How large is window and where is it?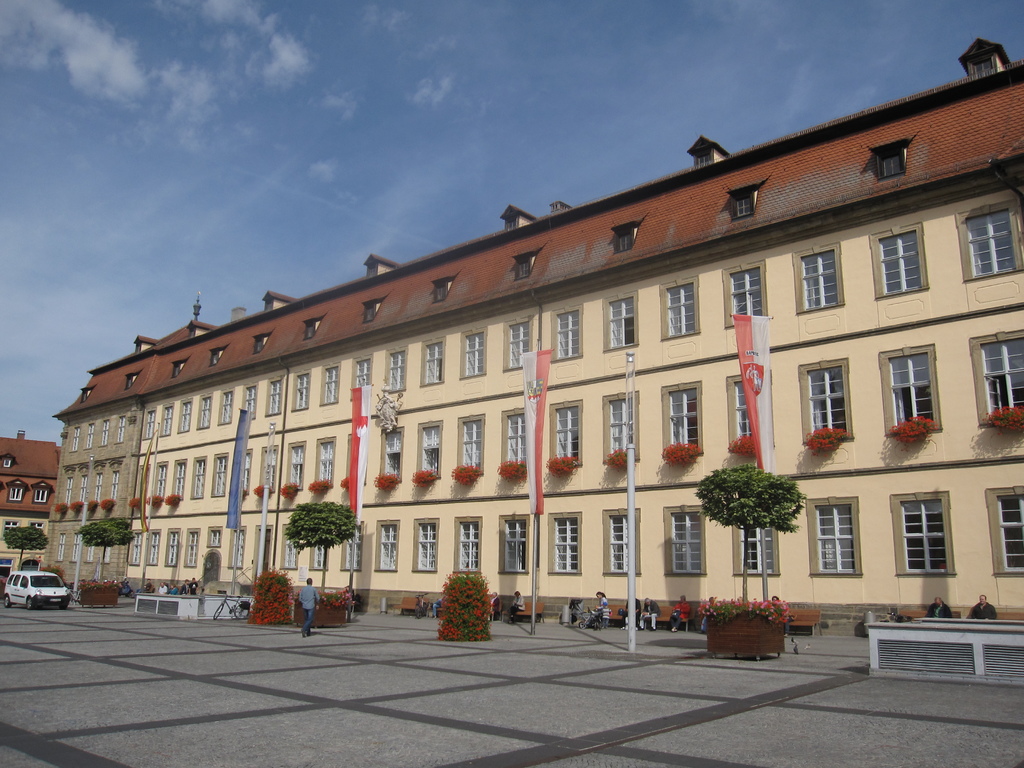
Bounding box: 605:515:634:581.
